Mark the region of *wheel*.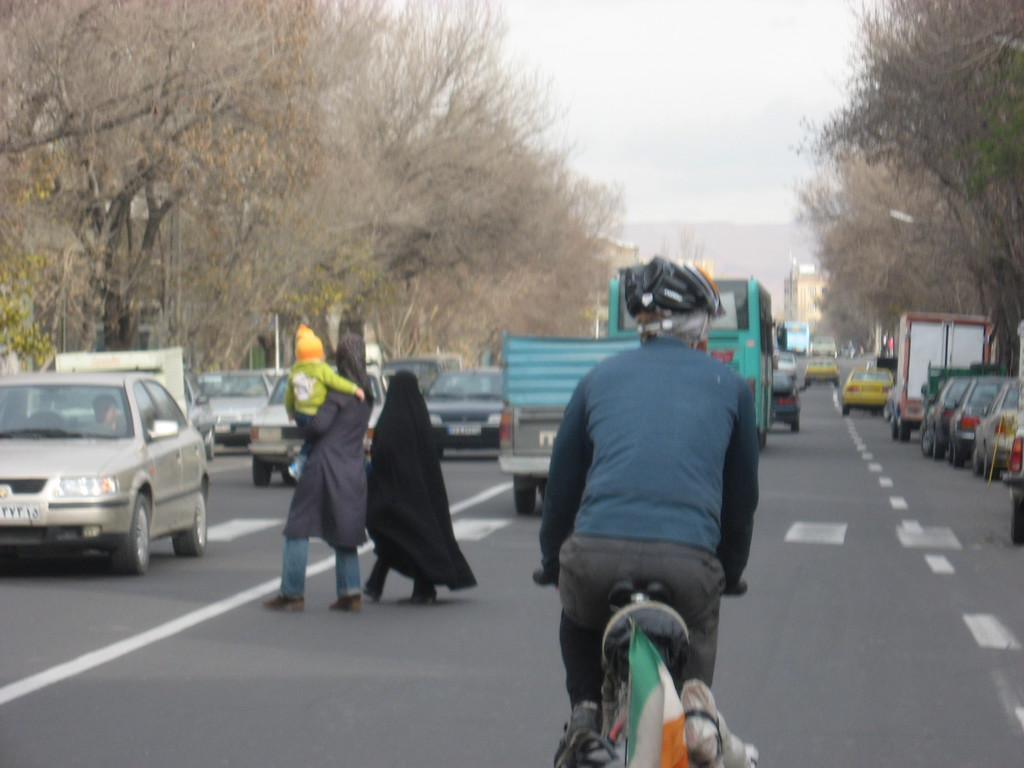
Region: {"x1": 106, "y1": 489, "x2": 153, "y2": 574}.
